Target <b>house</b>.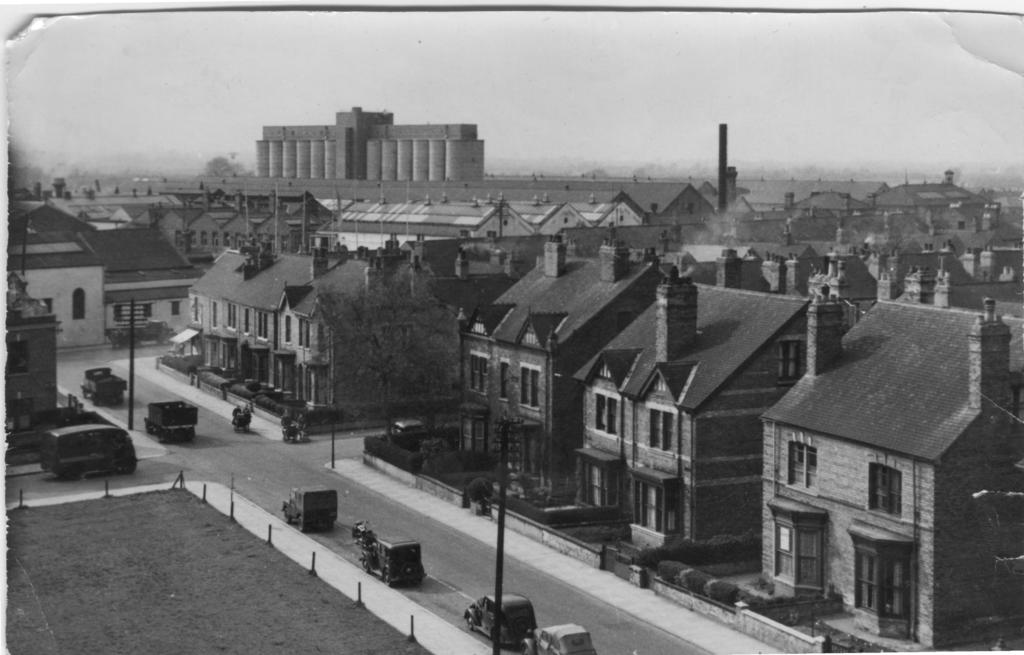
Target region: <box>616,183,721,245</box>.
